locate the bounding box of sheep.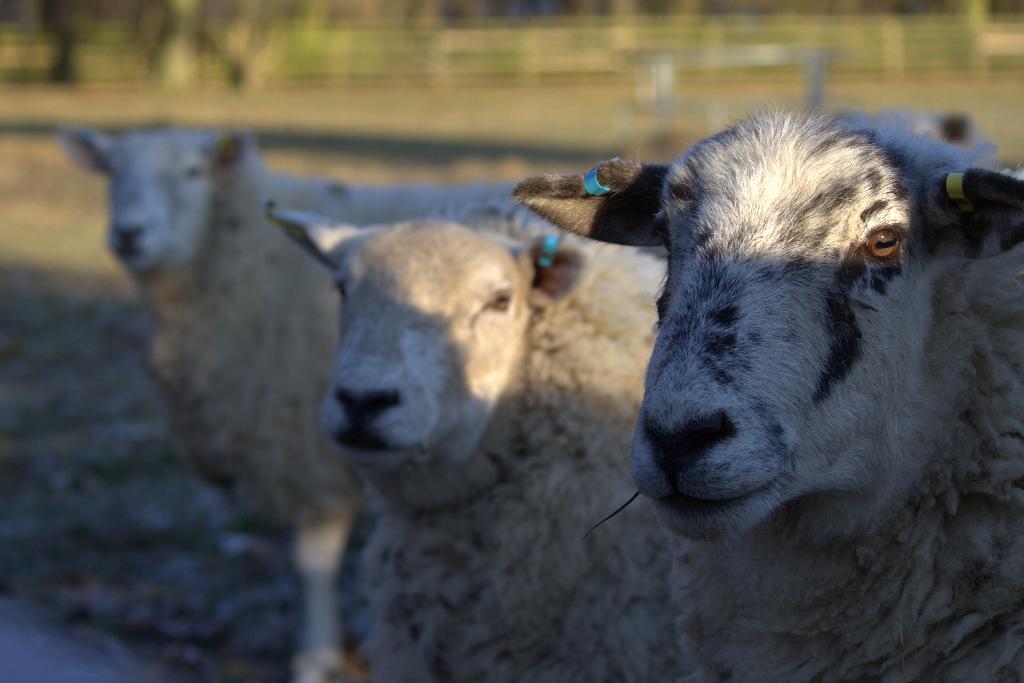
Bounding box: x1=40, y1=133, x2=518, y2=681.
